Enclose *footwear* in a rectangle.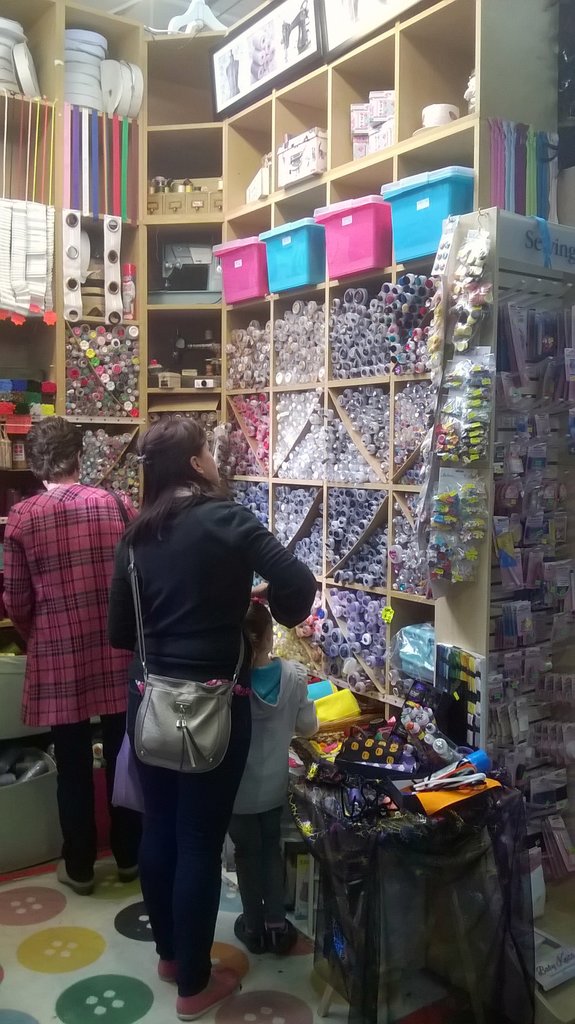
l=174, t=973, r=238, b=1020.
